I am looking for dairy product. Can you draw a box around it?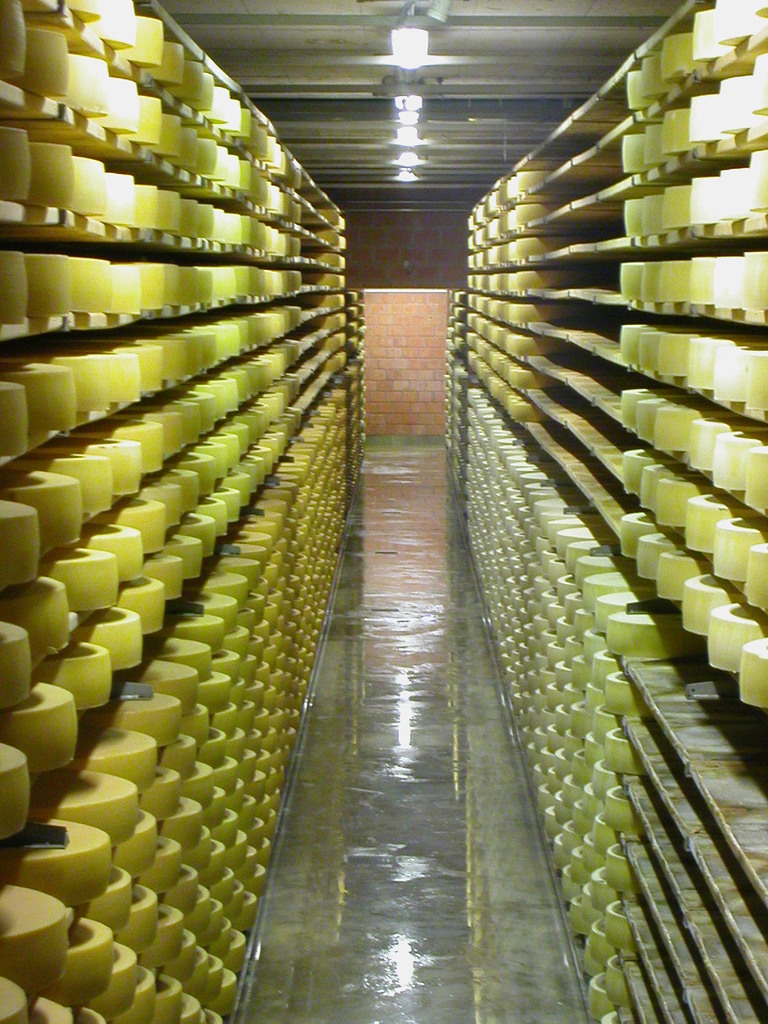
Sure, the bounding box is left=75, top=364, right=117, bottom=419.
